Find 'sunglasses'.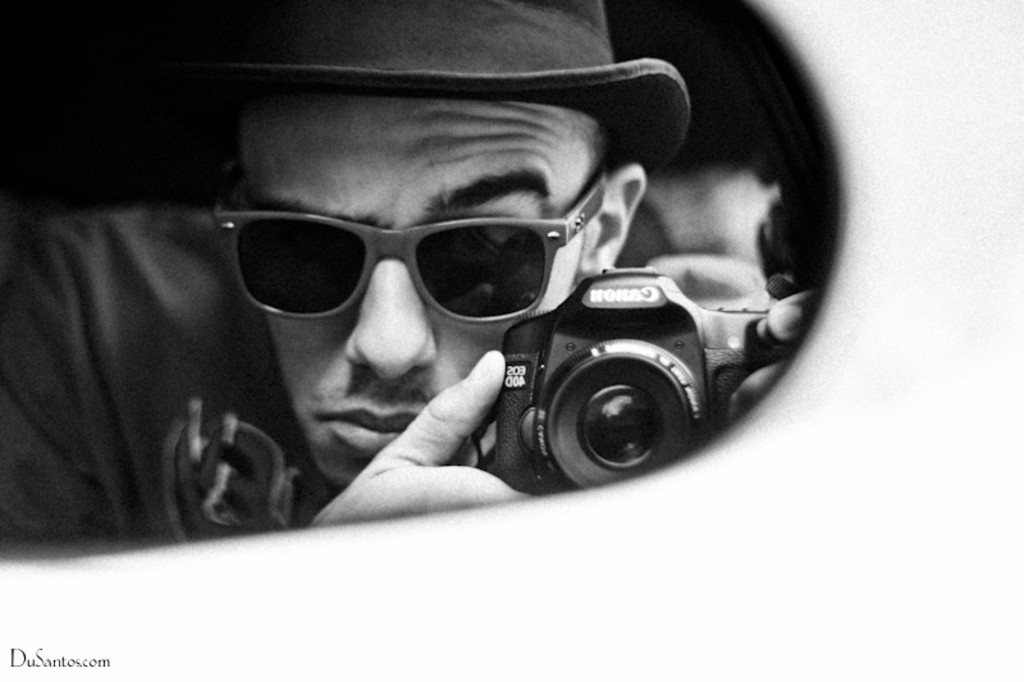
(left=211, top=160, right=605, bottom=329).
